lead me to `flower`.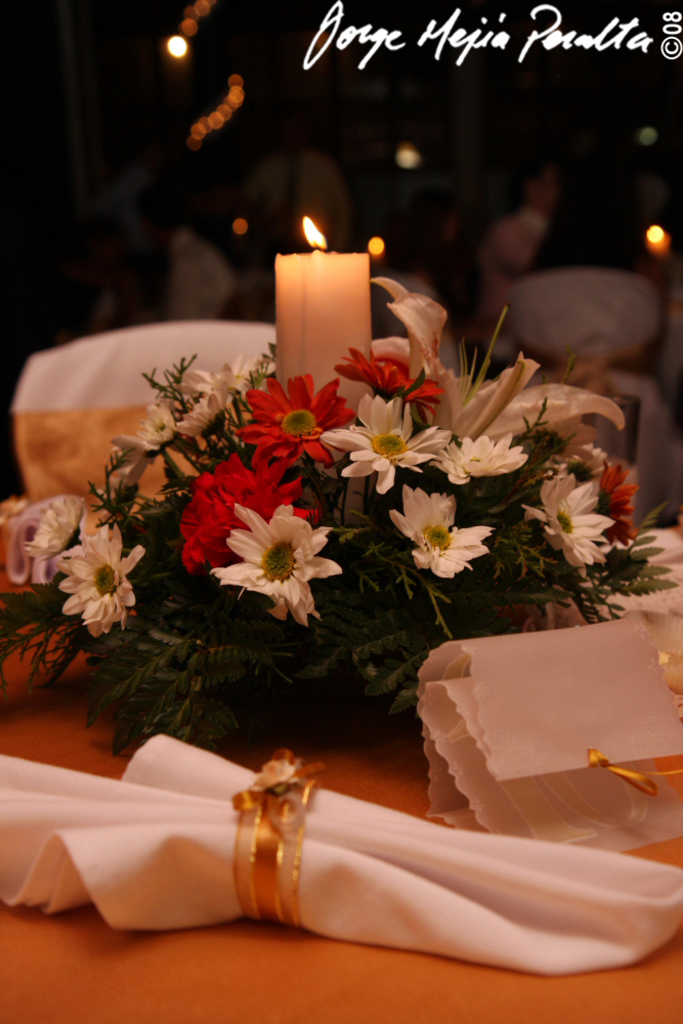
Lead to box(118, 398, 173, 467).
